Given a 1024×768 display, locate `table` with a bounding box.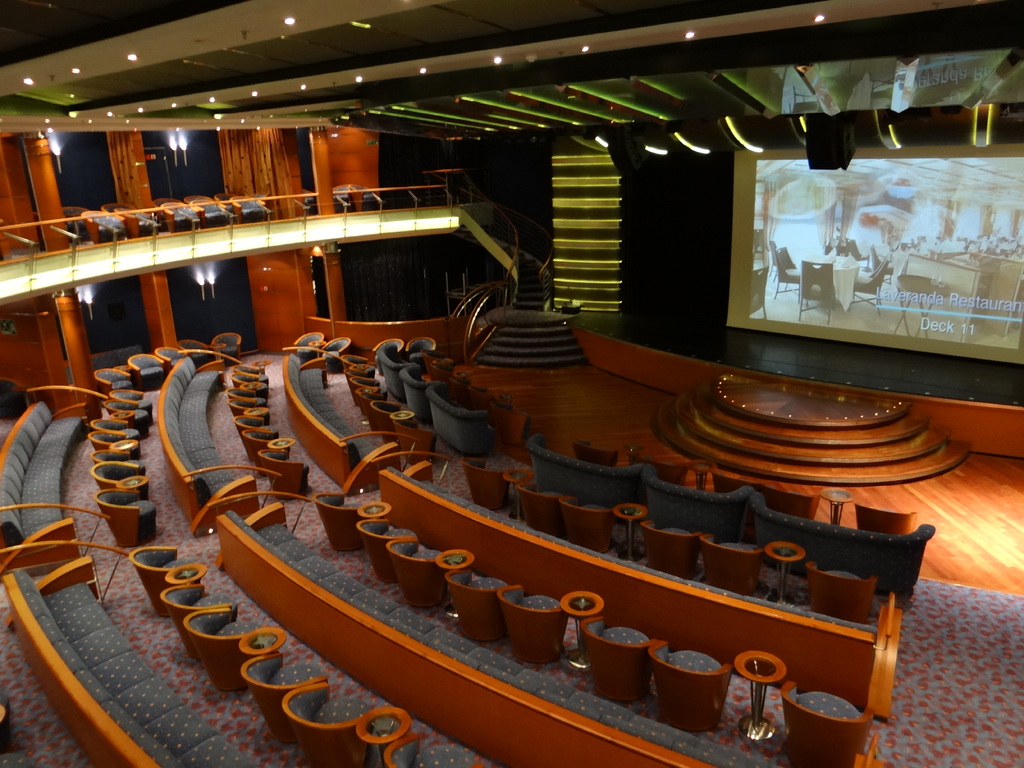
Located: rect(243, 403, 272, 420).
